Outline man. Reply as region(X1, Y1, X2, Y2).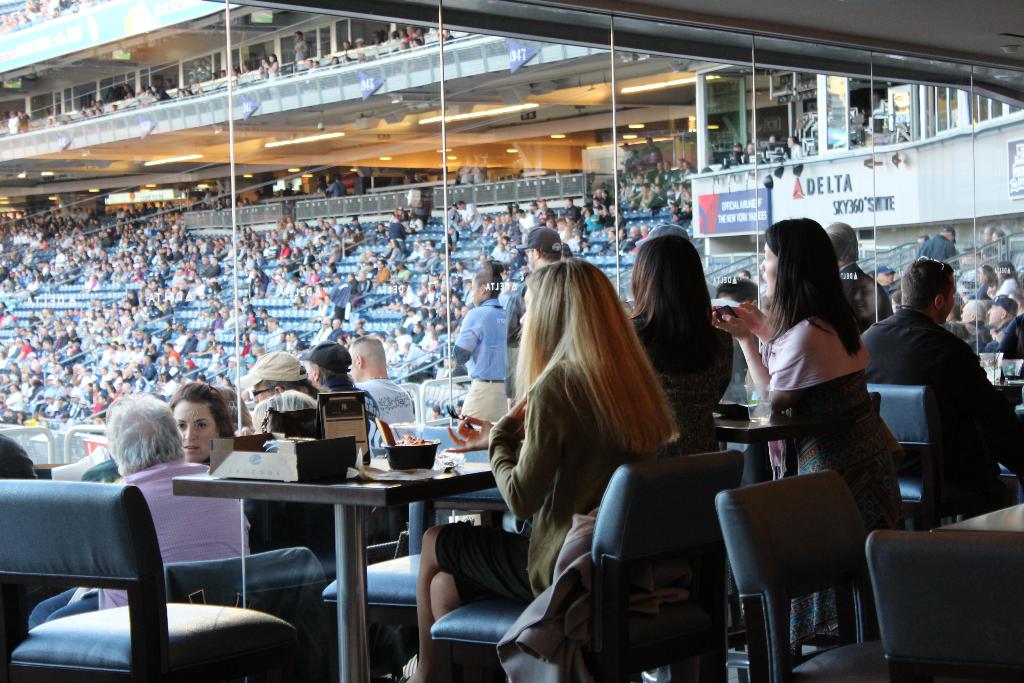
region(980, 226, 998, 243).
